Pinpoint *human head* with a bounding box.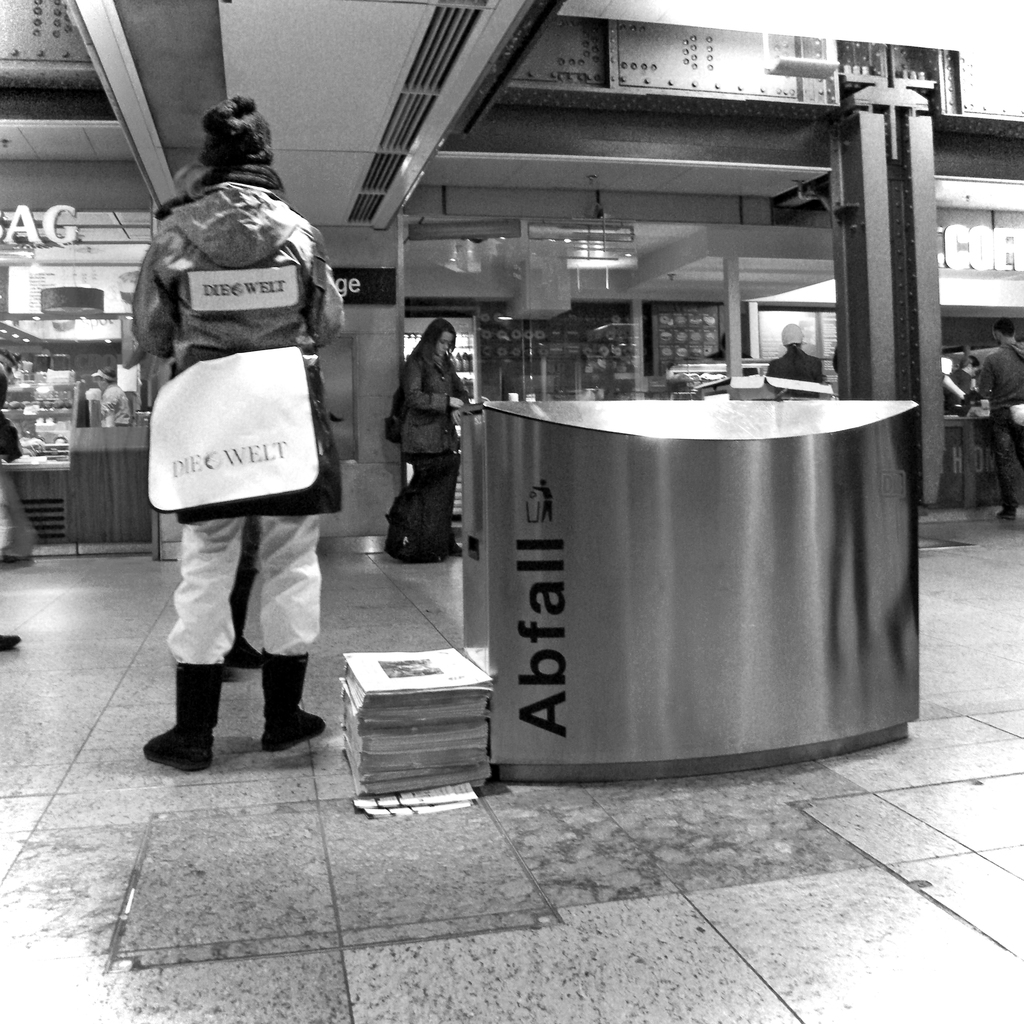
pyautogui.locateOnScreen(783, 323, 809, 345).
